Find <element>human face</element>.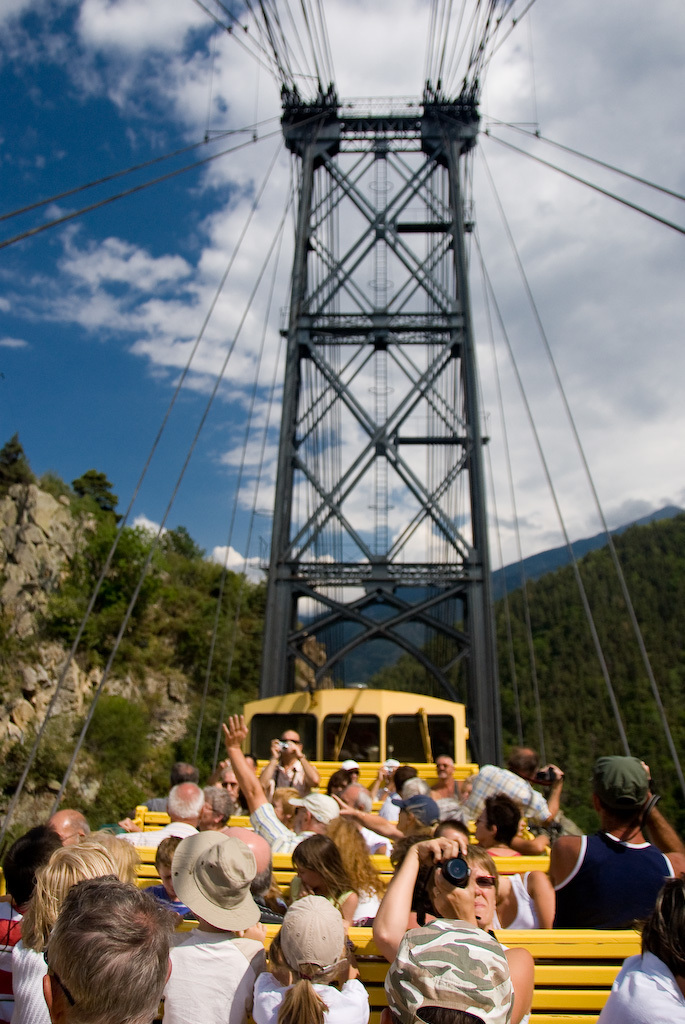
{"left": 440, "top": 757, "right": 451, "bottom": 776}.
